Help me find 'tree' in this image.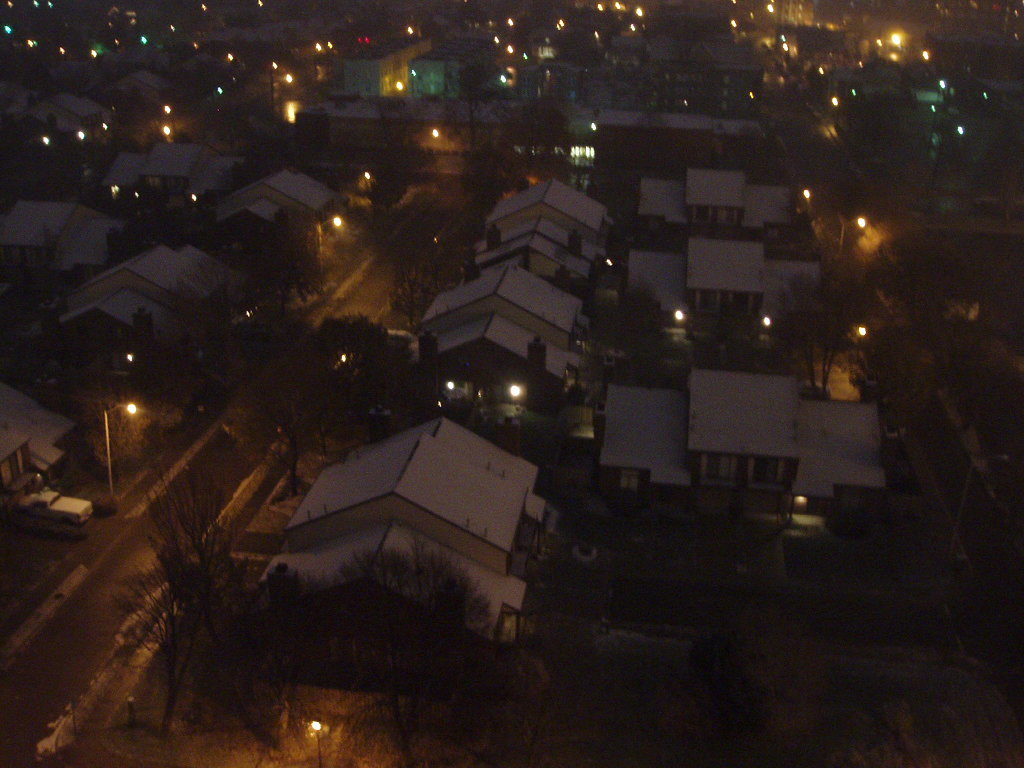
Found it: [left=255, top=216, right=305, bottom=314].
